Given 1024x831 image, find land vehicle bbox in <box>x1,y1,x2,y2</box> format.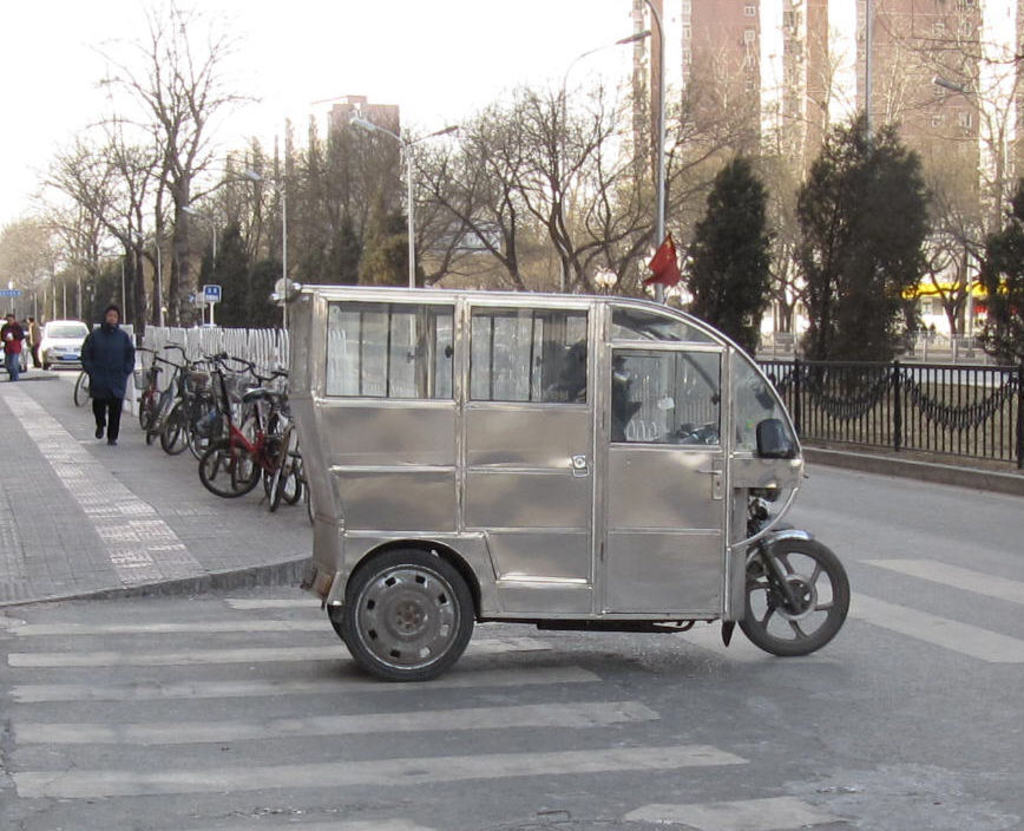
<box>35,319,90,369</box>.
